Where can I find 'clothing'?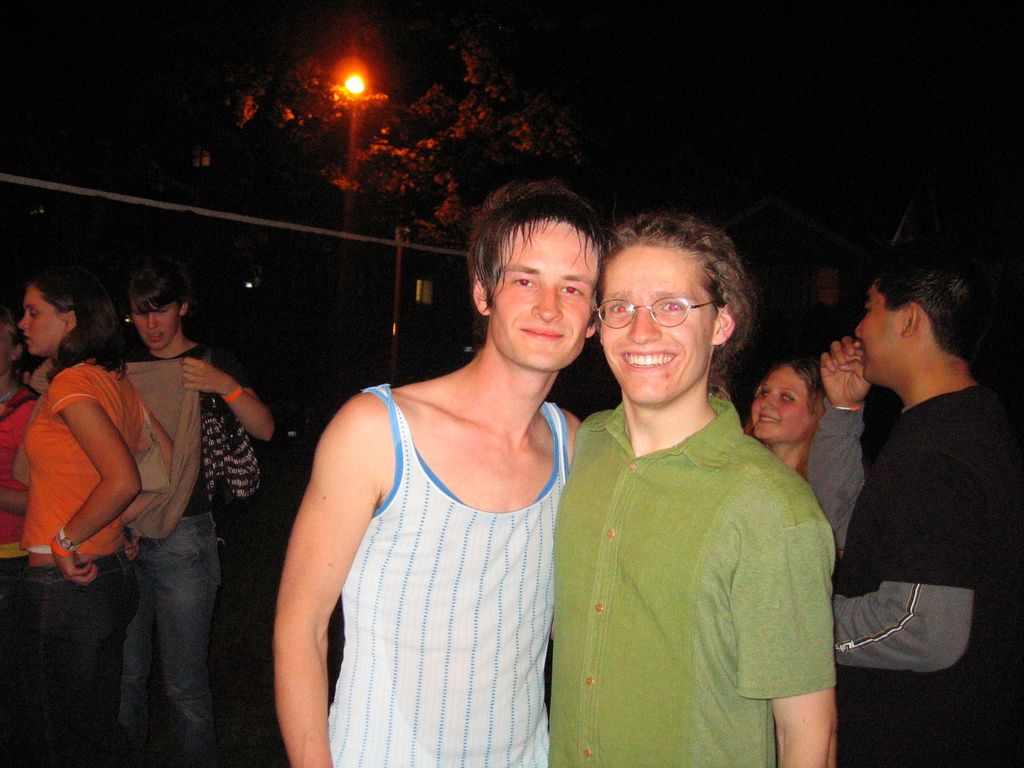
You can find it at region(324, 384, 574, 767).
